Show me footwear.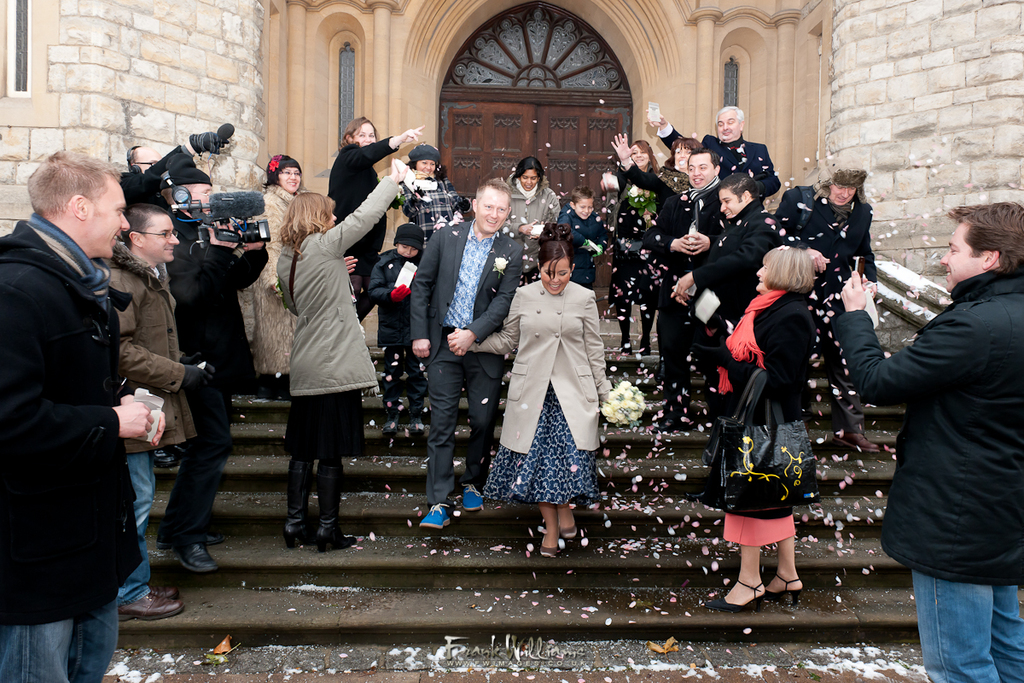
footwear is here: [x1=459, y1=482, x2=484, y2=511].
